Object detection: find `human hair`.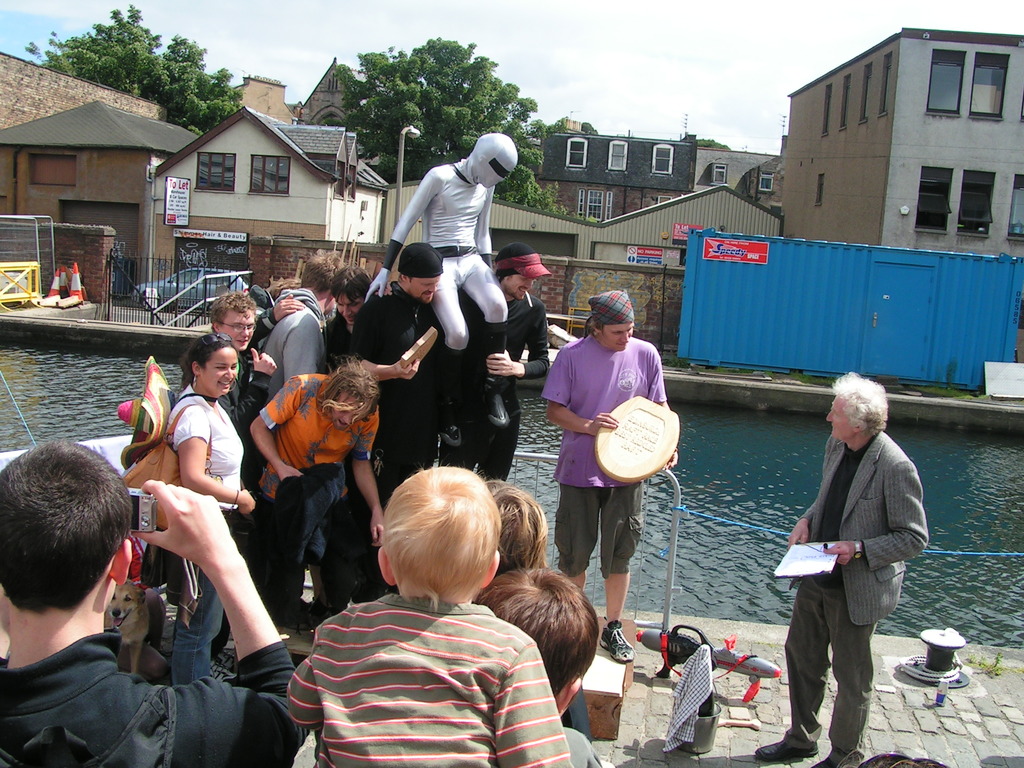
left=301, top=248, right=355, bottom=294.
